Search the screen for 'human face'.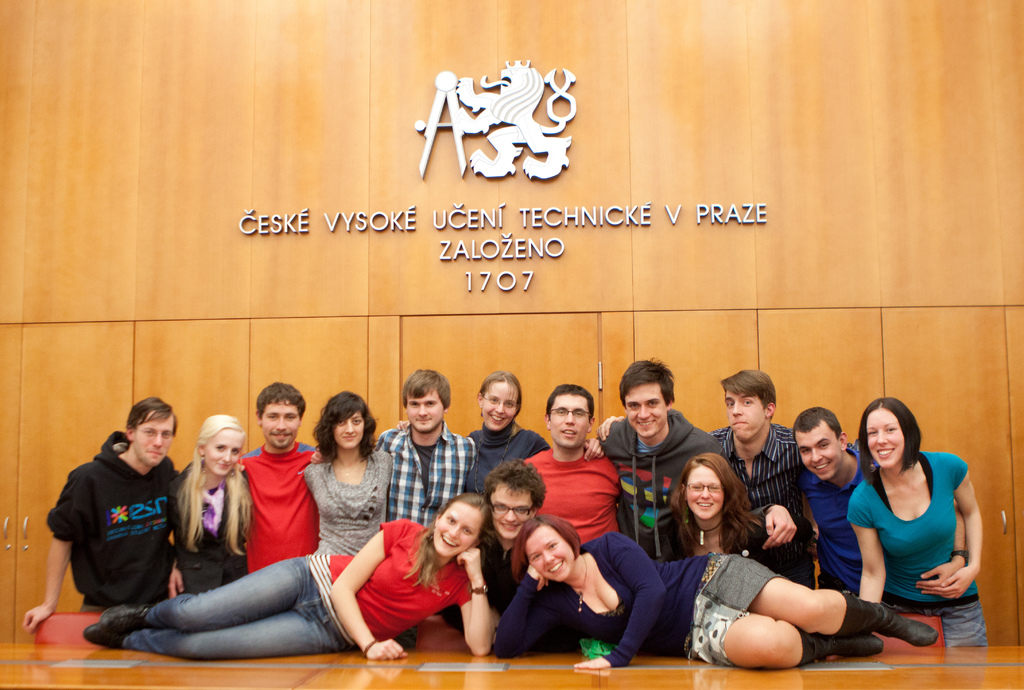
Found at [205, 427, 242, 471].
